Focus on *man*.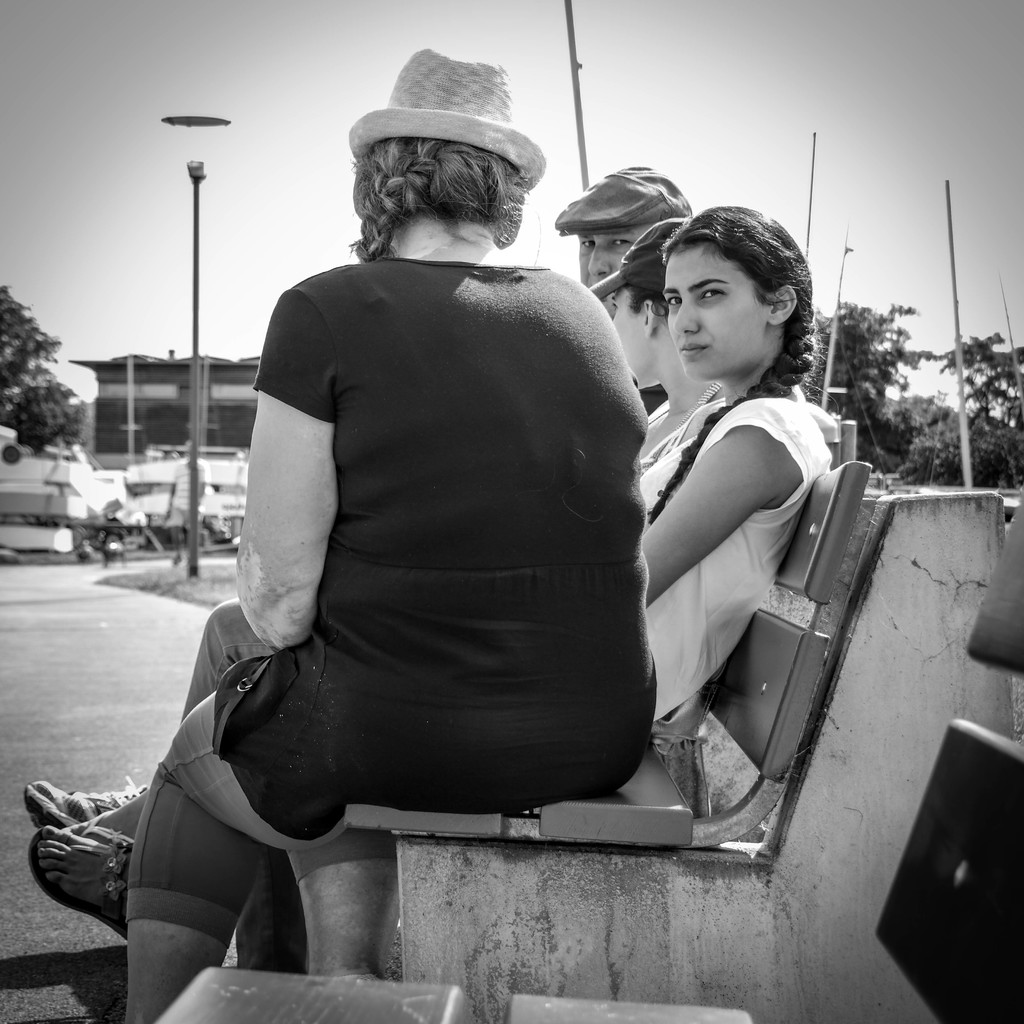
Focused at <region>29, 161, 703, 834</region>.
